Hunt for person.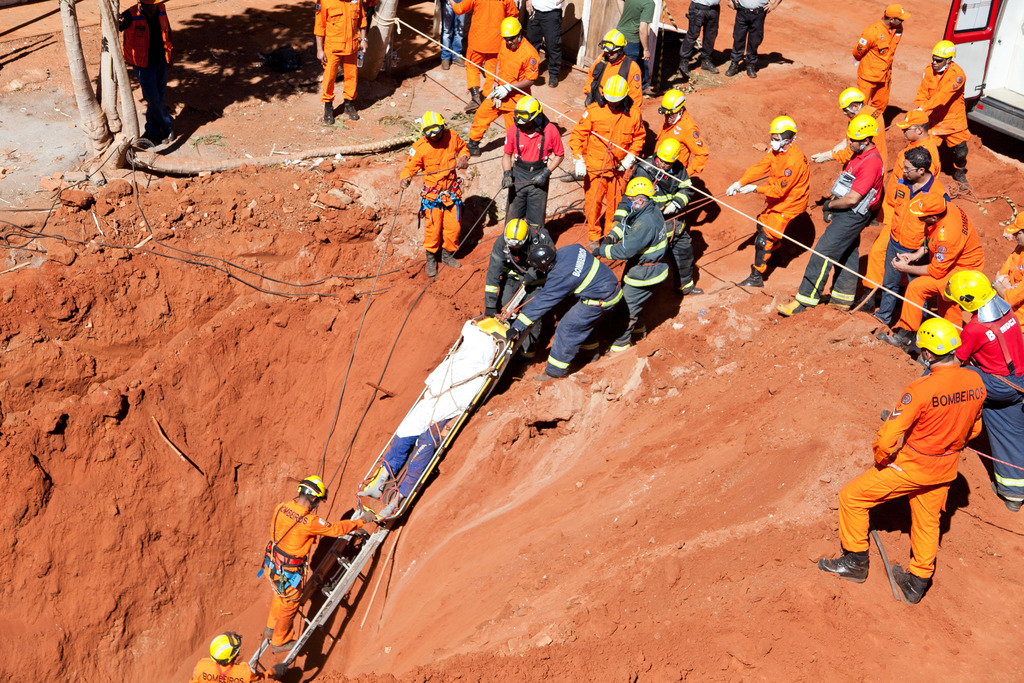
Hunted down at bbox=(814, 86, 890, 169).
